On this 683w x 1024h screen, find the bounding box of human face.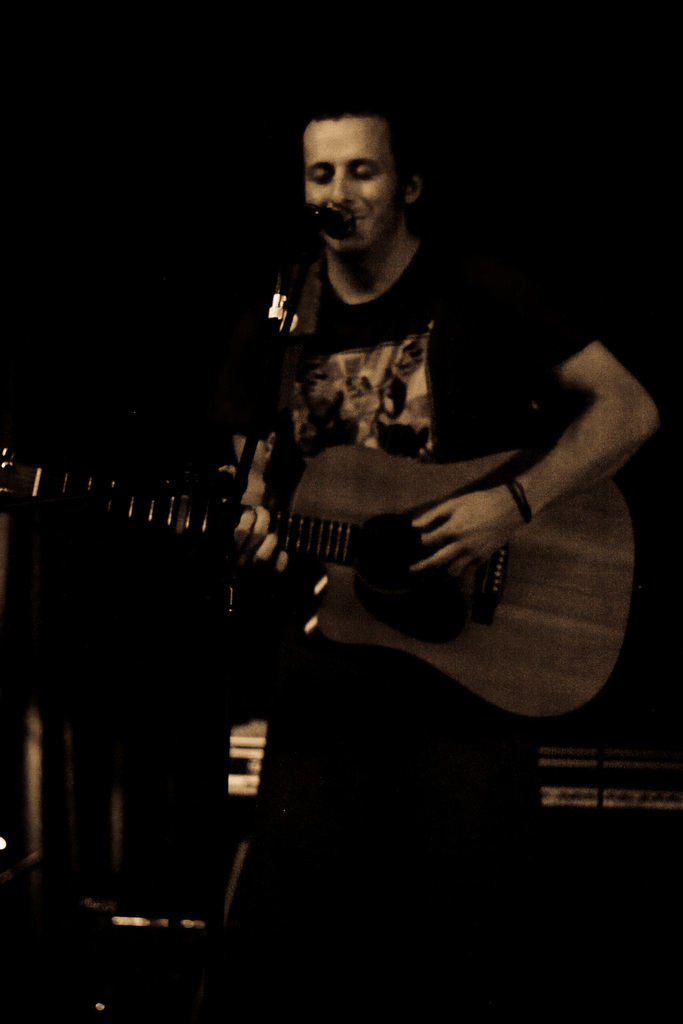
Bounding box: Rect(301, 116, 399, 263).
